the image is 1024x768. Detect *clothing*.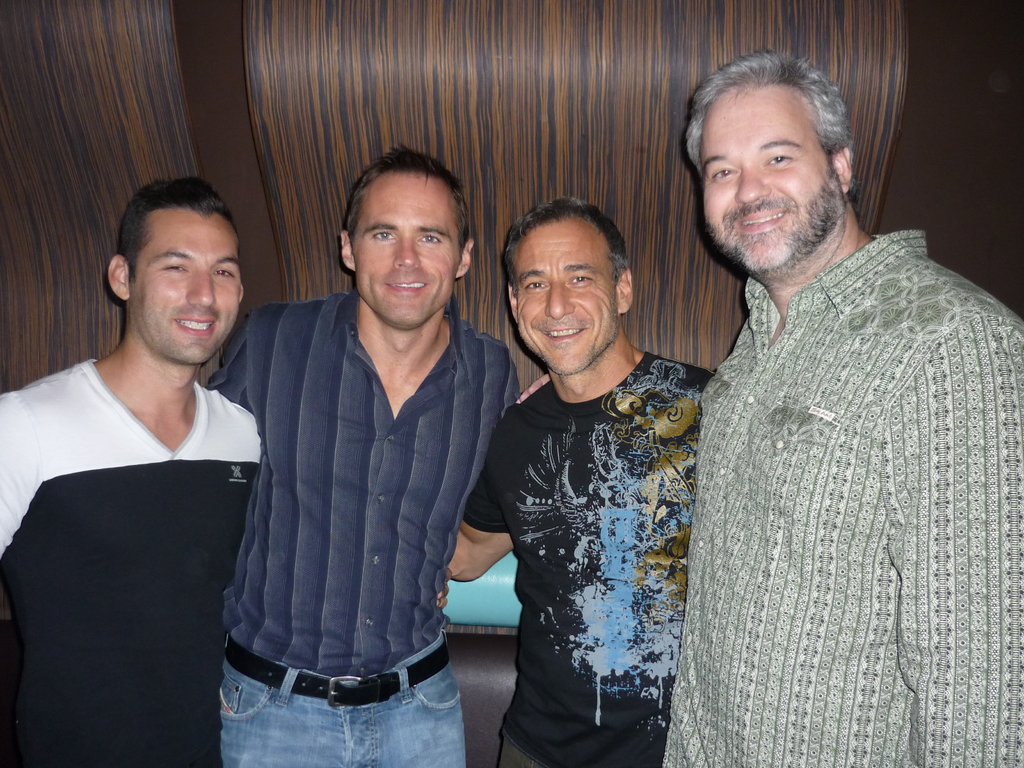
Detection: [0, 357, 260, 767].
